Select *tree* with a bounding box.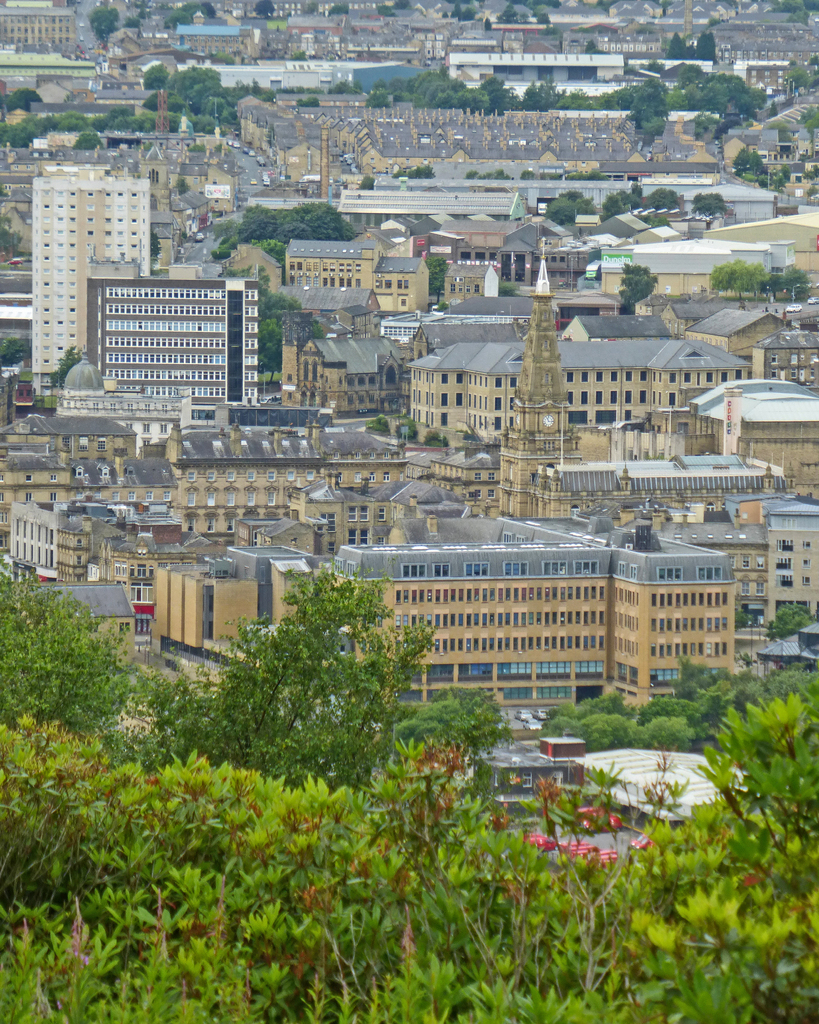
BBox(387, 701, 520, 766).
